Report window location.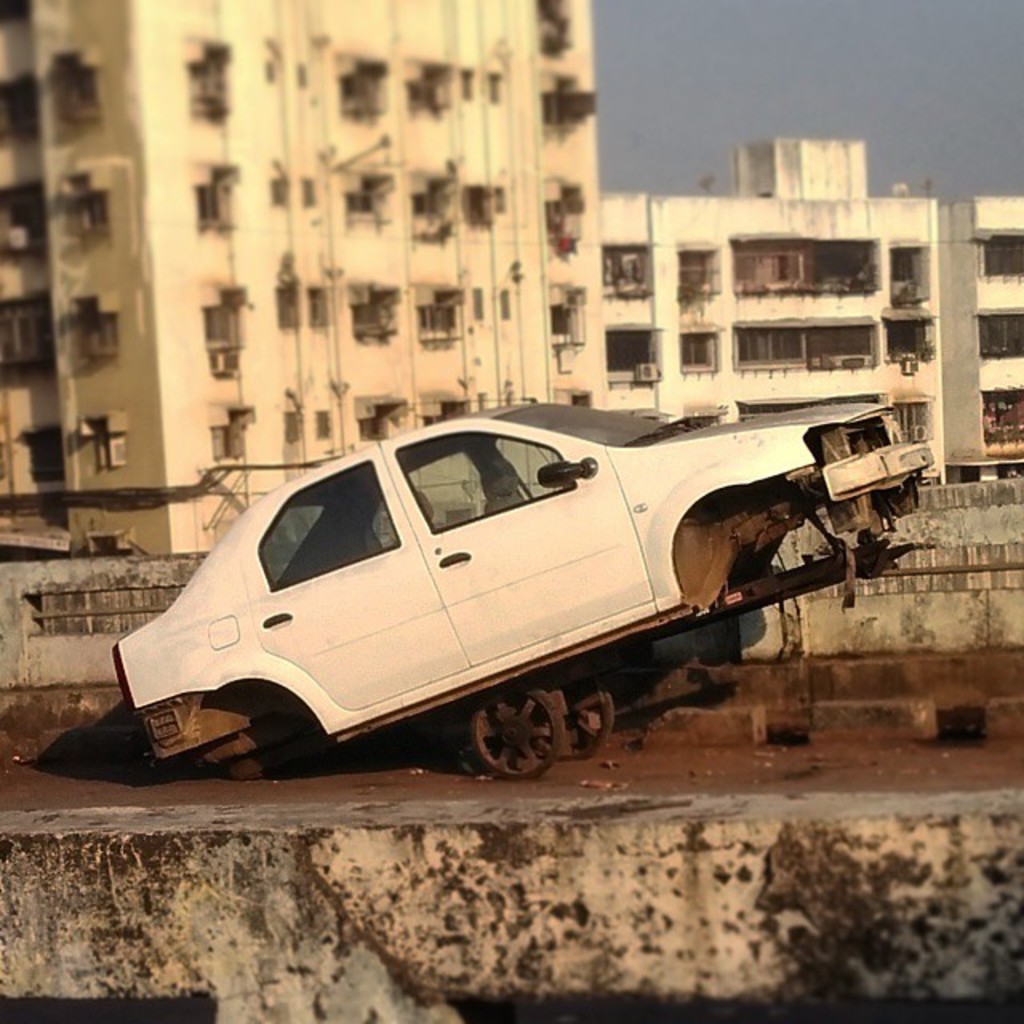
Report: {"left": 893, "top": 251, "right": 928, "bottom": 294}.
